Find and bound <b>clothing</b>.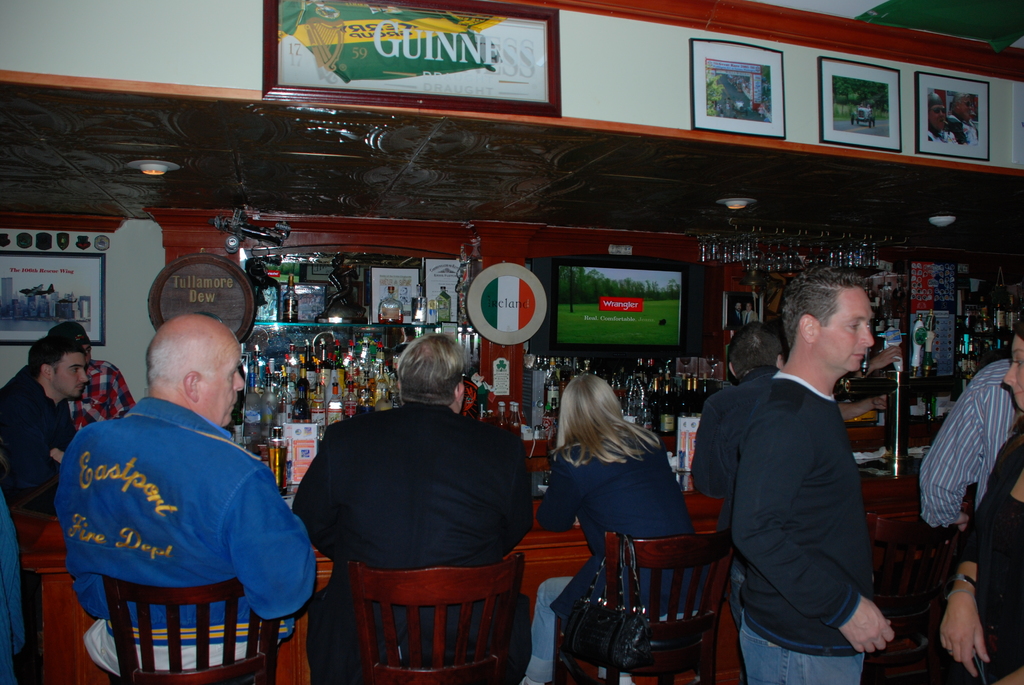
Bound: {"x1": 730, "y1": 374, "x2": 877, "y2": 684}.
